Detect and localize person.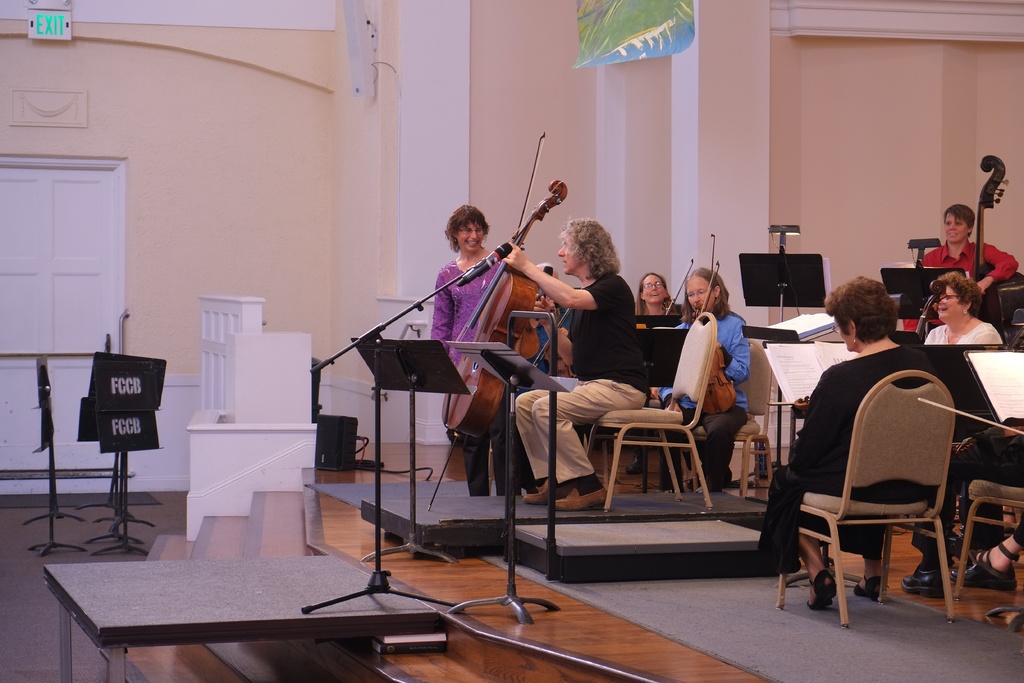
Localized at detection(496, 211, 651, 518).
